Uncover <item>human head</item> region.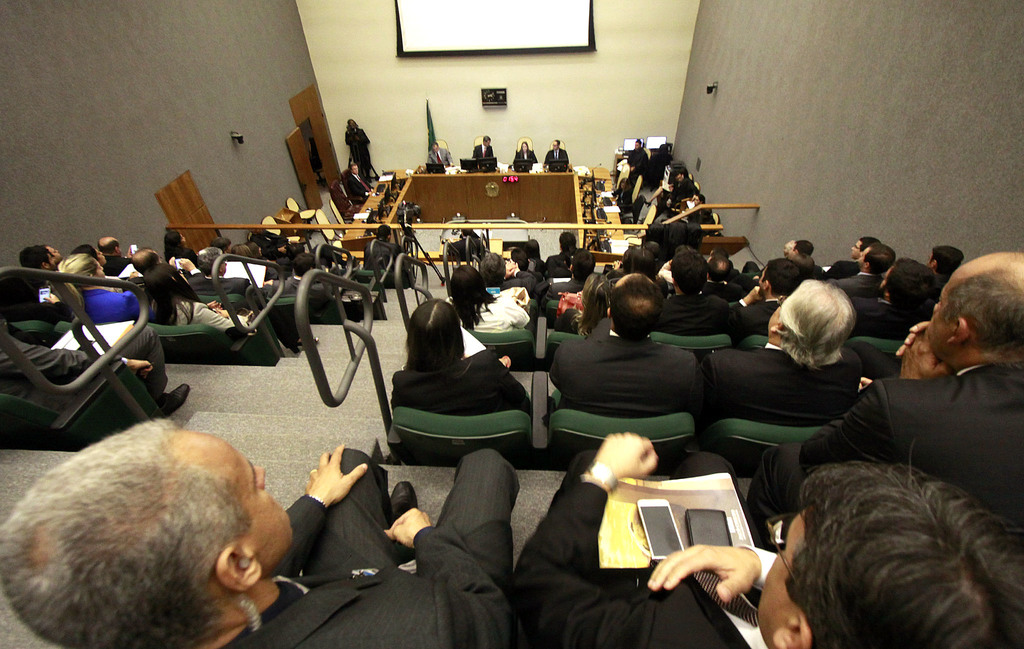
Uncovered: bbox=[513, 253, 530, 271].
